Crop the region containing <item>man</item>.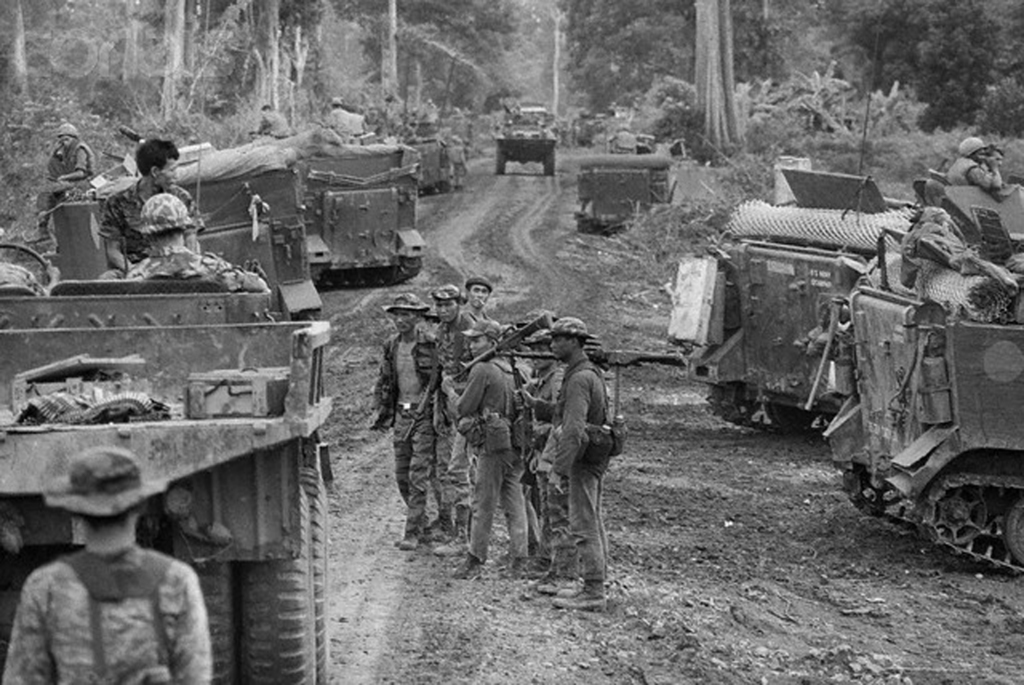
Crop region: x1=367 y1=290 x2=427 y2=550.
